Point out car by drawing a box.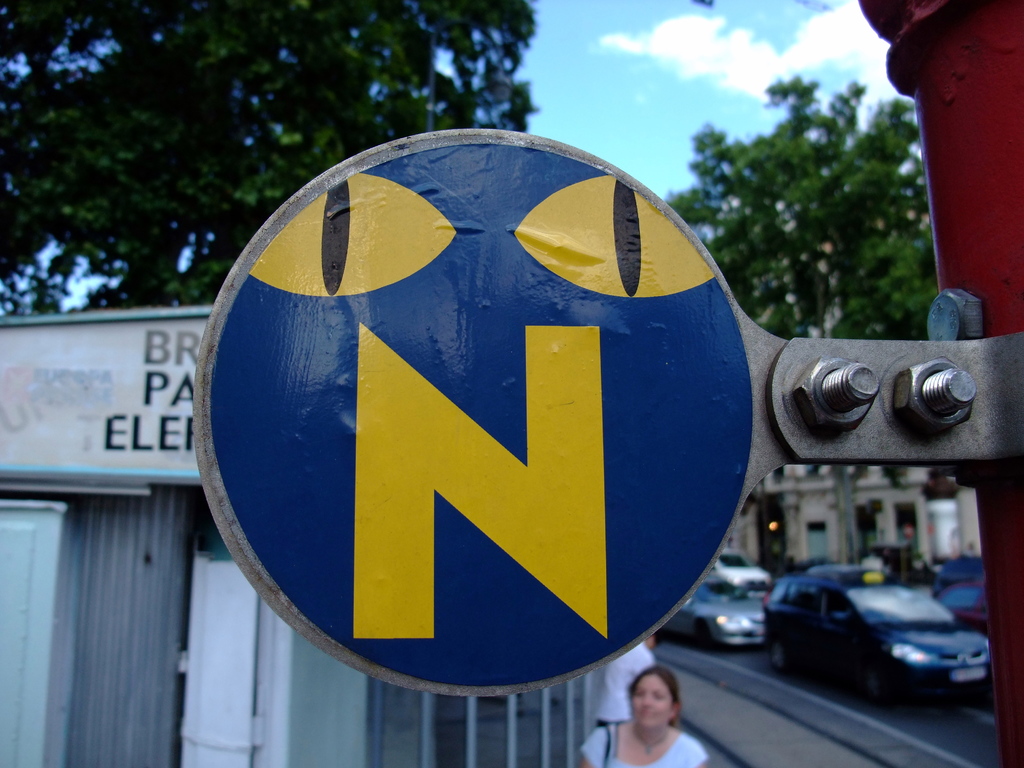
x1=654 y1=576 x2=769 y2=643.
